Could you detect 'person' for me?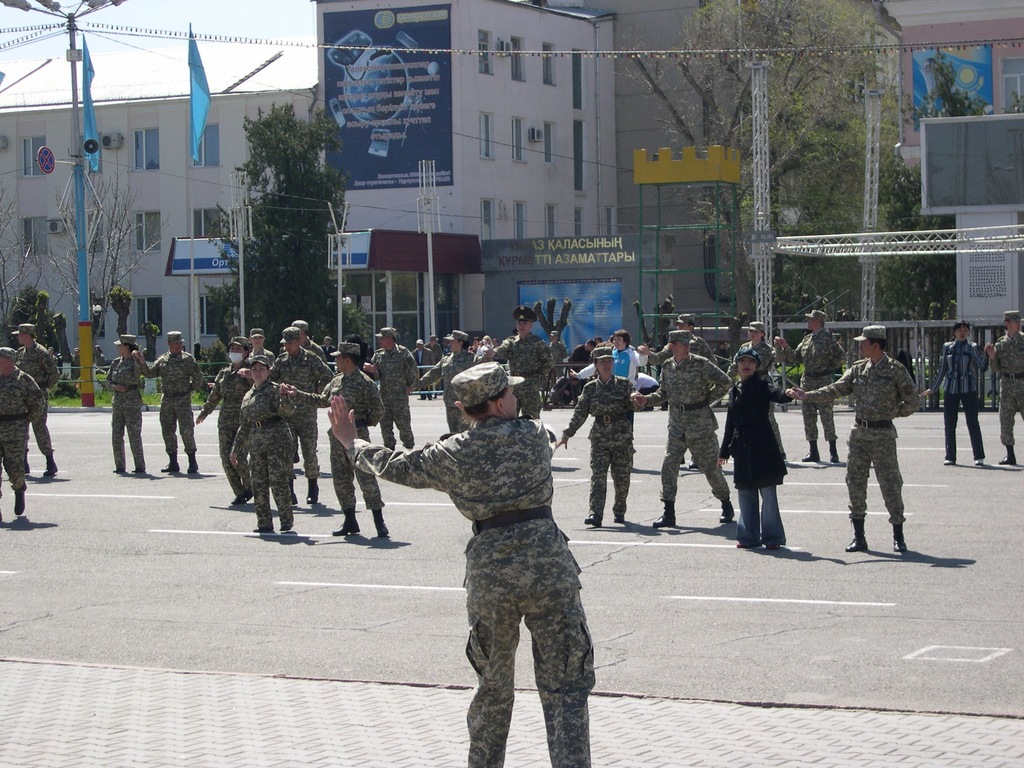
Detection result: bbox=[95, 346, 108, 388].
